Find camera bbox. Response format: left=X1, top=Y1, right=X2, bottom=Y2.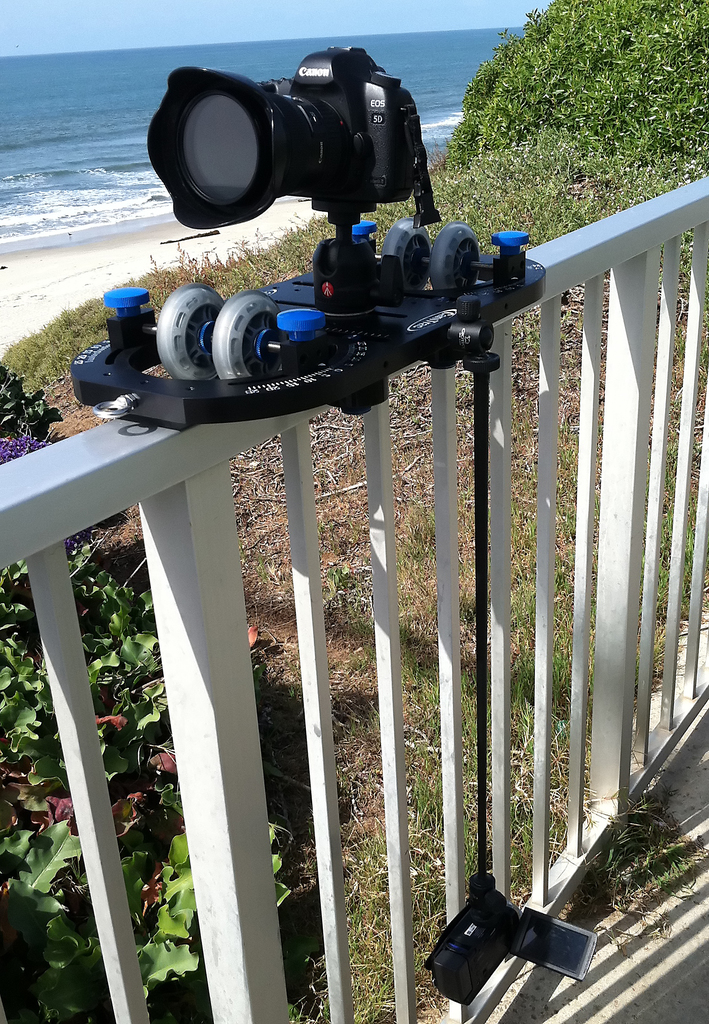
left=67, top=61, right=544, bottom=433.
